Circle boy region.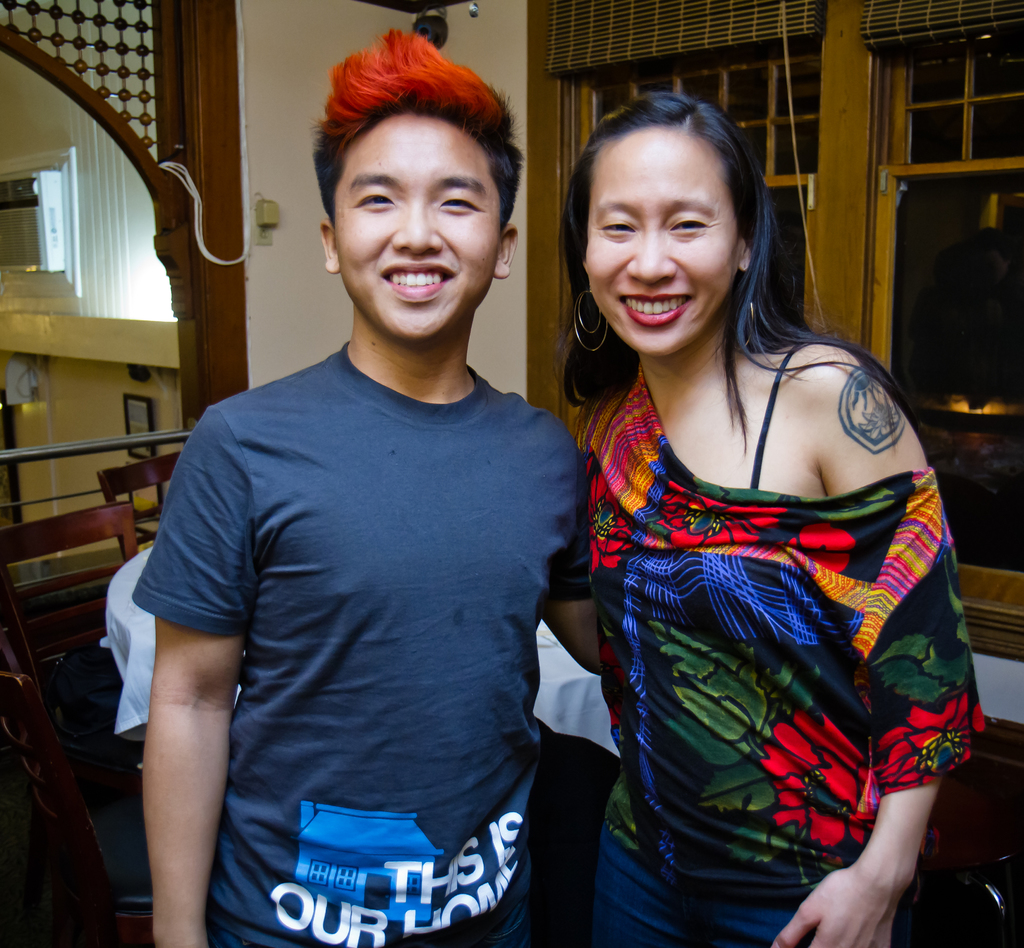
Region: locate(139, 29, 630, 947).
